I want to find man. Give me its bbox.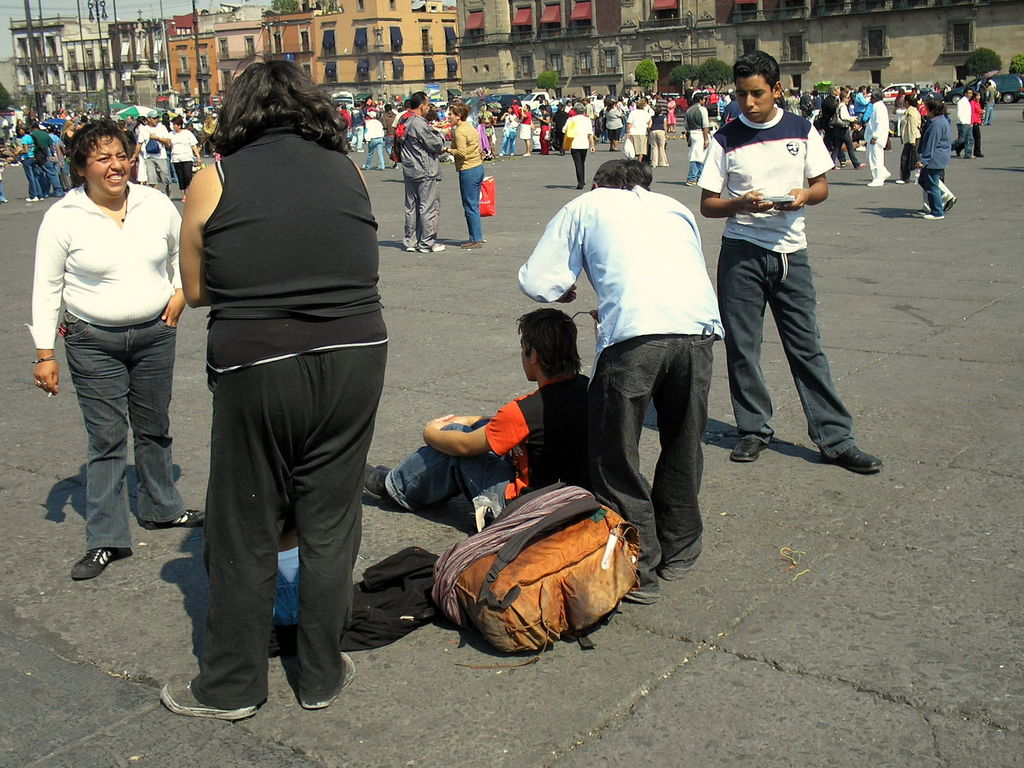
130 111 172 193.
